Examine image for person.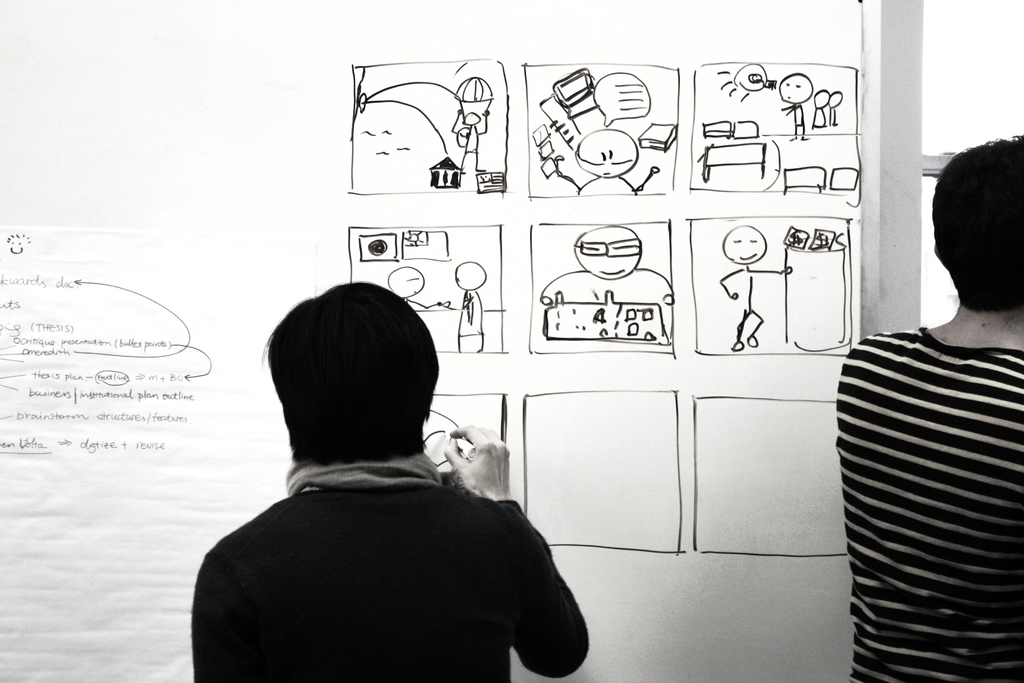
Examination result: {"left": 838, "top": 135, "right": 1023, "bottom": 682}.
